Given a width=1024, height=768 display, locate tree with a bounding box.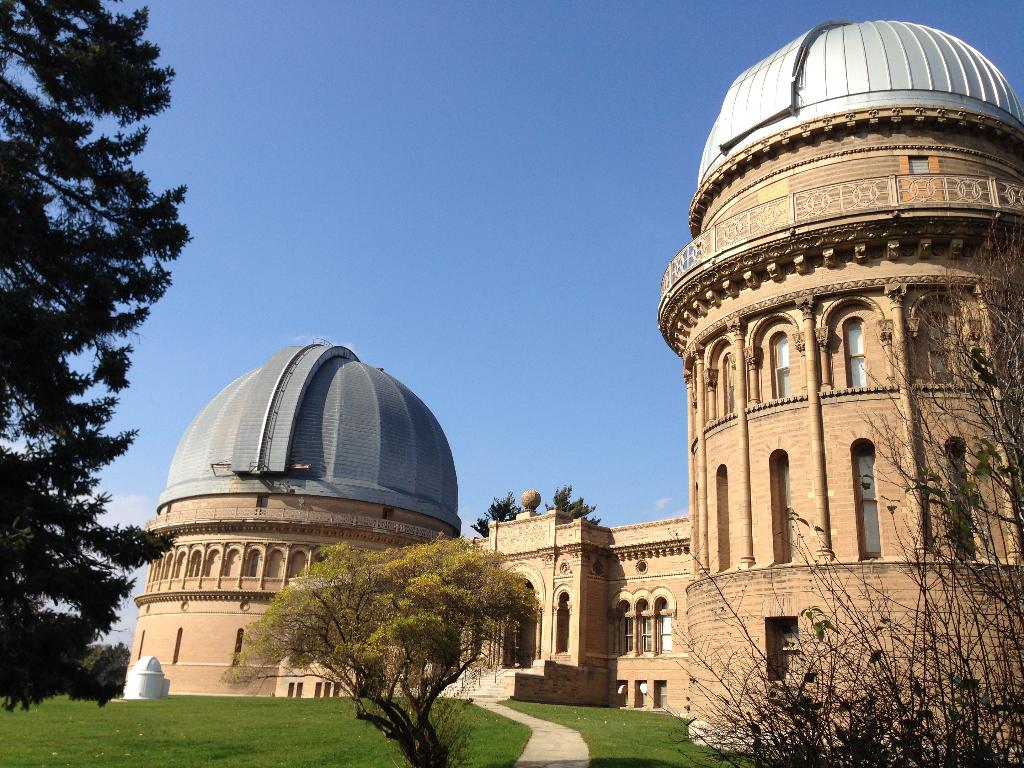
Located: rect(852, 222, 1023, 767).
